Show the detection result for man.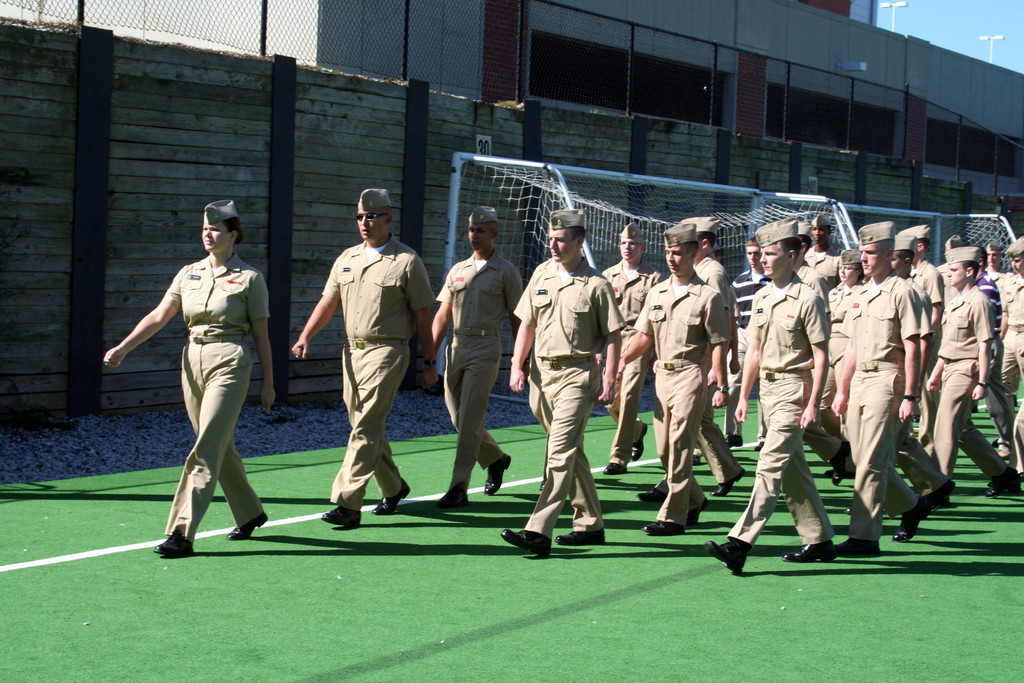
Rect(504, 208, 627, 557).
